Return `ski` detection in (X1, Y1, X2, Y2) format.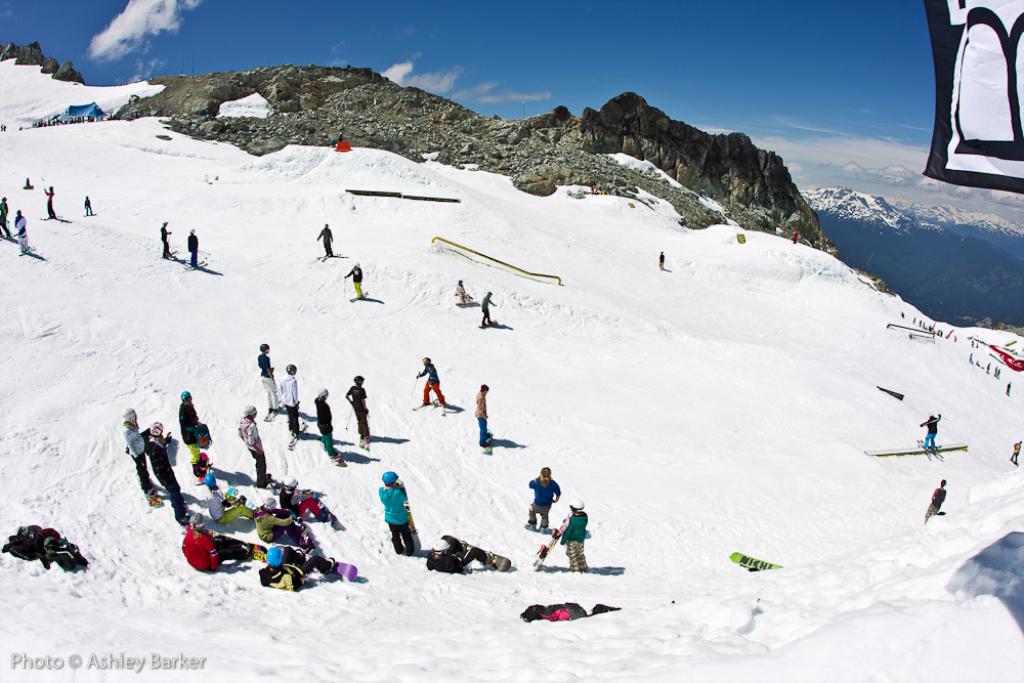
(240, 495, 260, 521).
